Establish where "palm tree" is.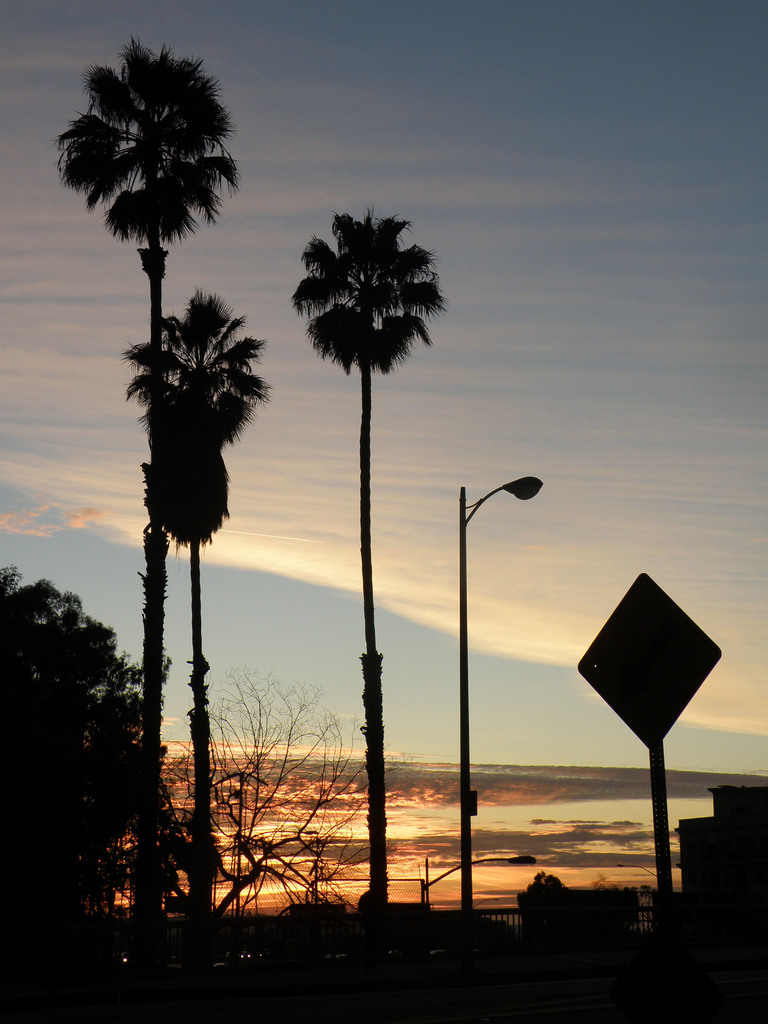
Established at pyautogui.locateOnScreen(20, 52, 232, 872).
